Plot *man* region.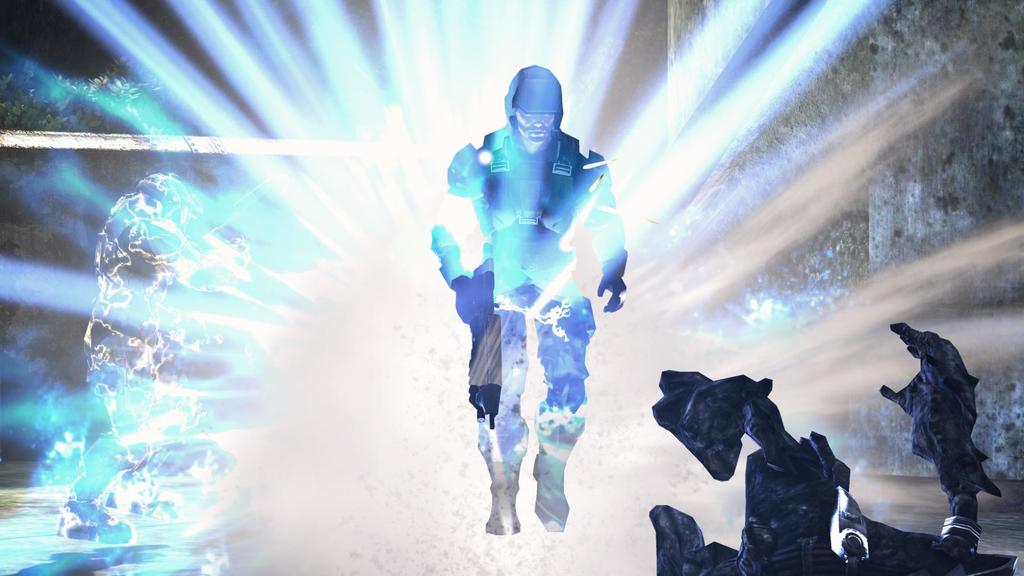
Plotted at bbox=[871, 309, 1010, 541].
